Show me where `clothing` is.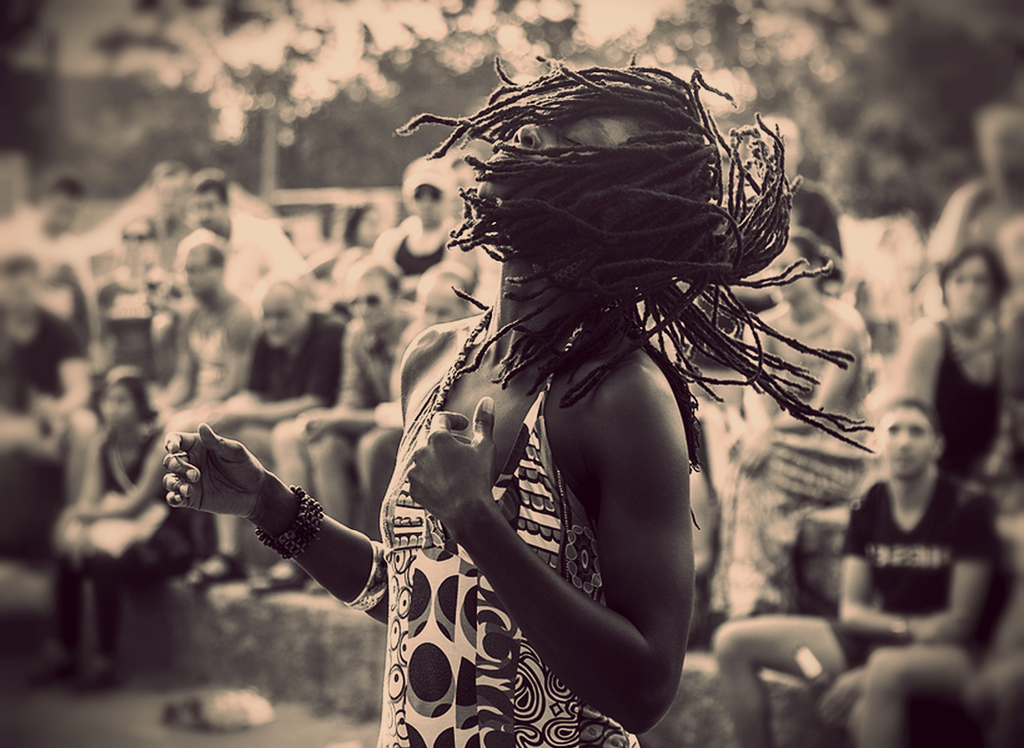
`clothing` is at <box>706,294,903,629</box>.
